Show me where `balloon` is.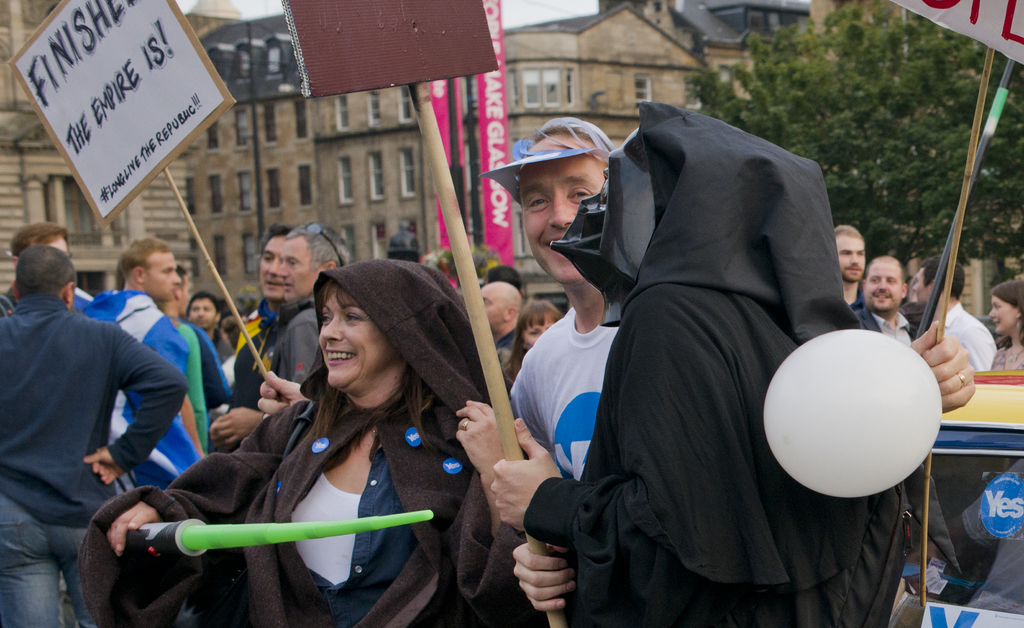
`balloon` is at 761/331/943/503.
